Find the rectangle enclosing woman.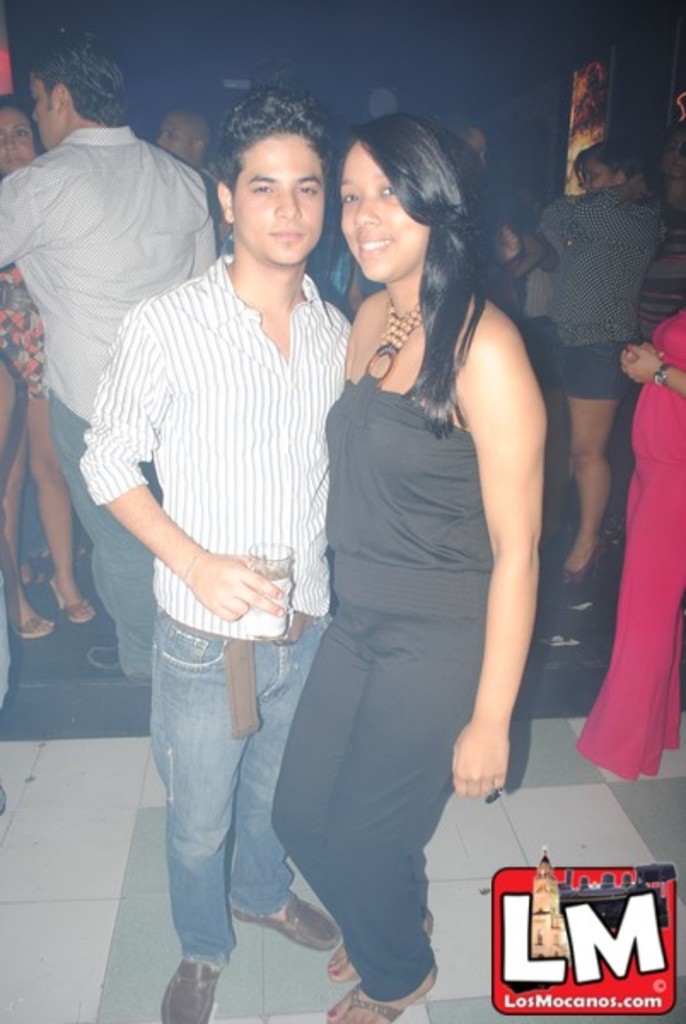
l=0, t=90, r=109, b=637.
